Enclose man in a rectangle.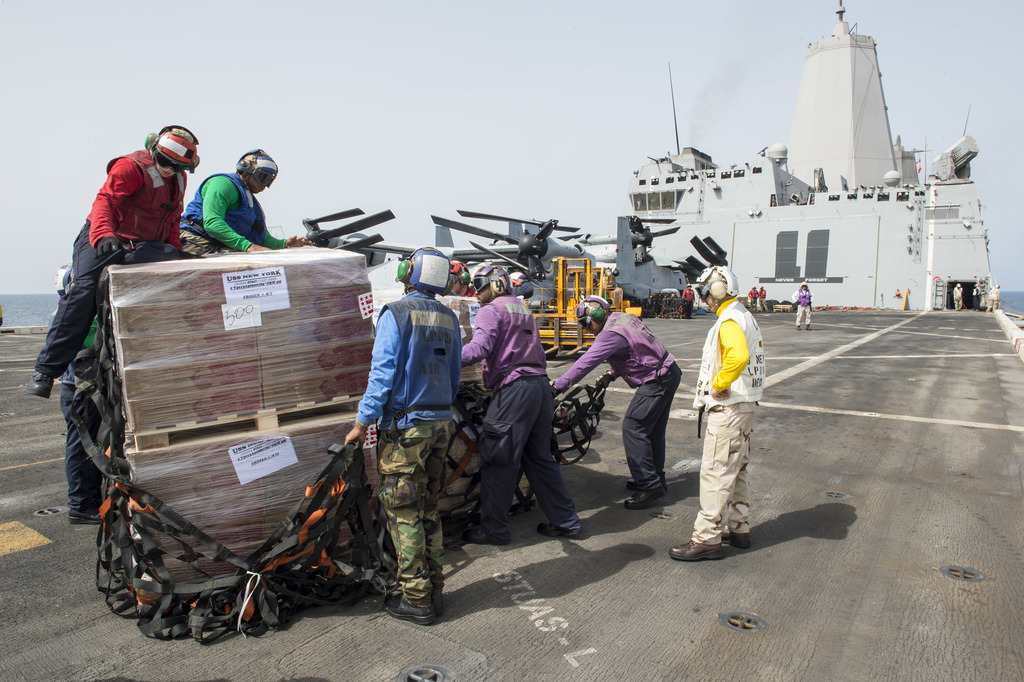
(x1=58, y1=263, x2=105, y2=522).
